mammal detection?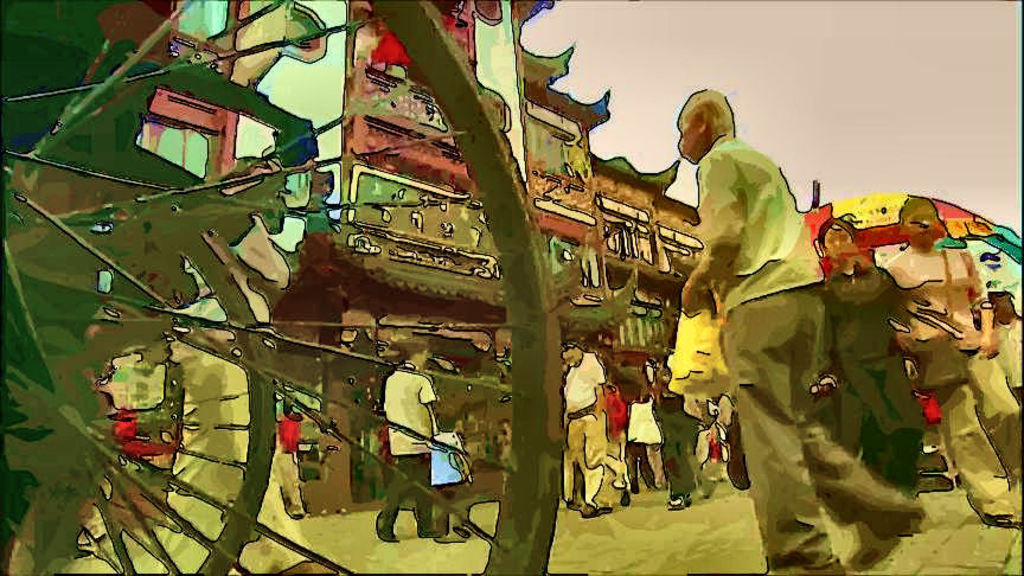
[x1=991, y1=283, x2=1023, y2=405]
